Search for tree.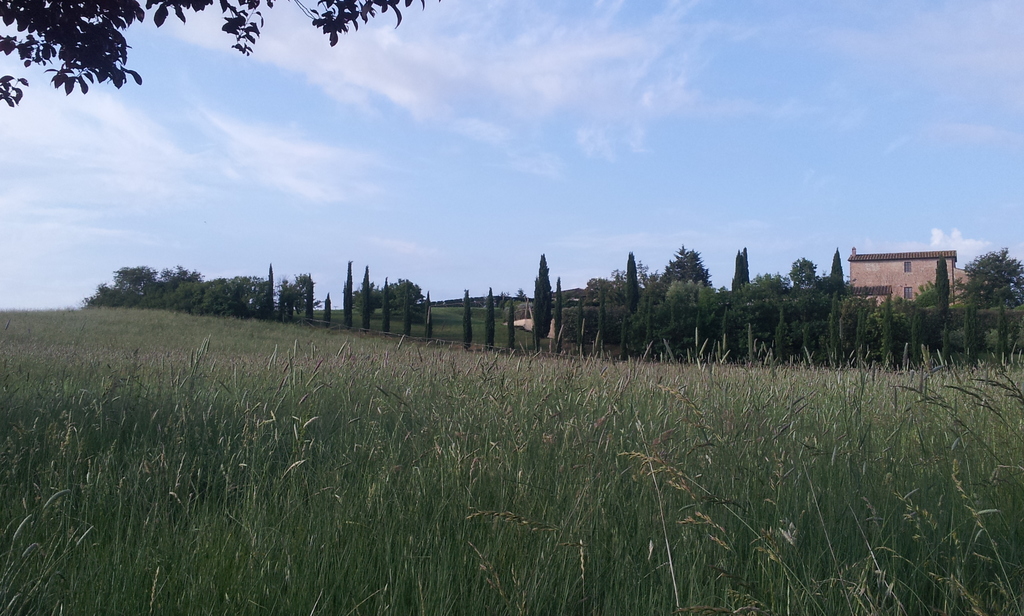
Found at locate(879, 279, 945, 312).
